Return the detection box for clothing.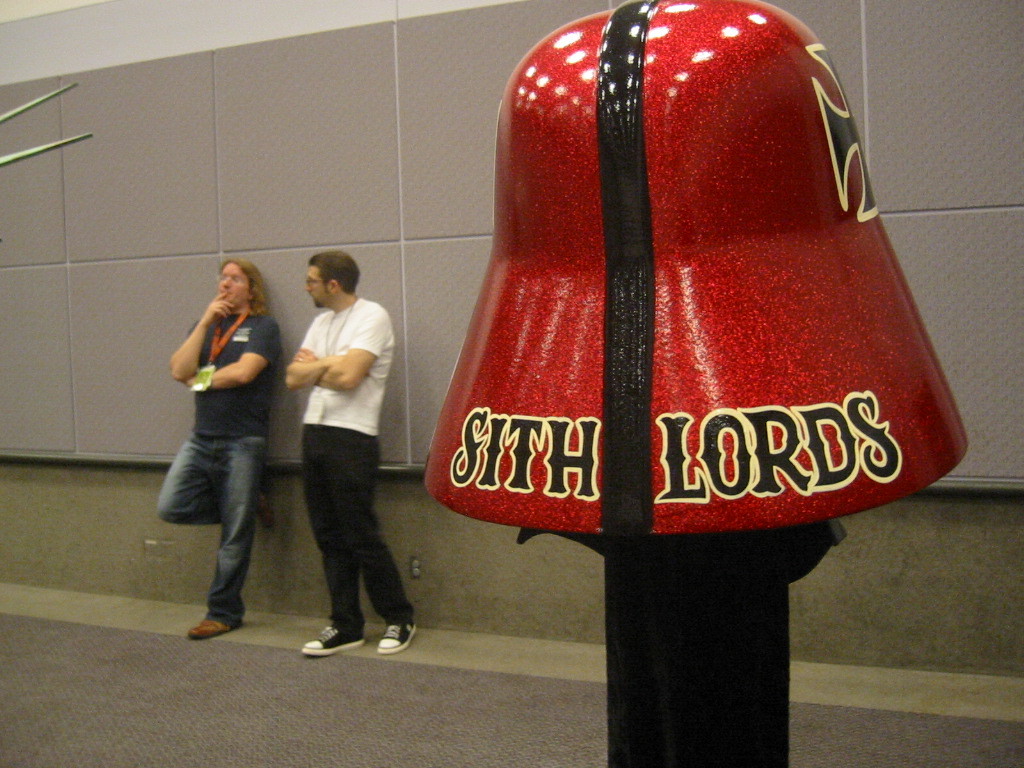
x1=159, y1=259, x2=282, y2=585.
